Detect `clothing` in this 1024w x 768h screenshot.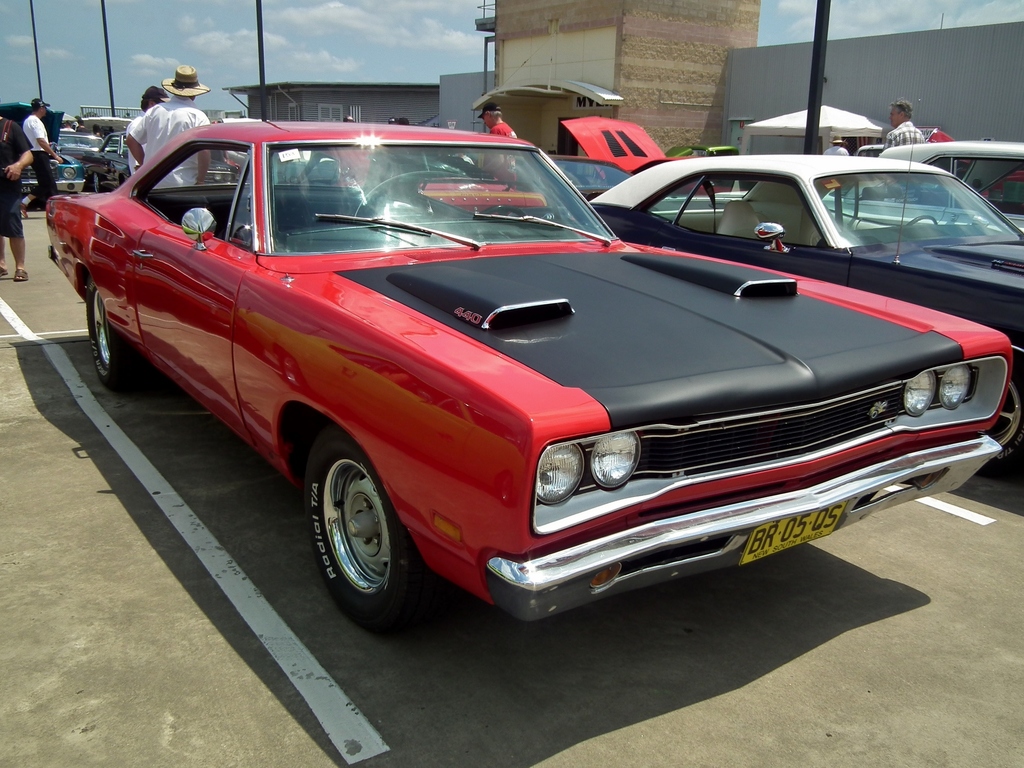
Detection: {"x1": 62, "y1": 127, "x2": 74, "y2": 133}.
